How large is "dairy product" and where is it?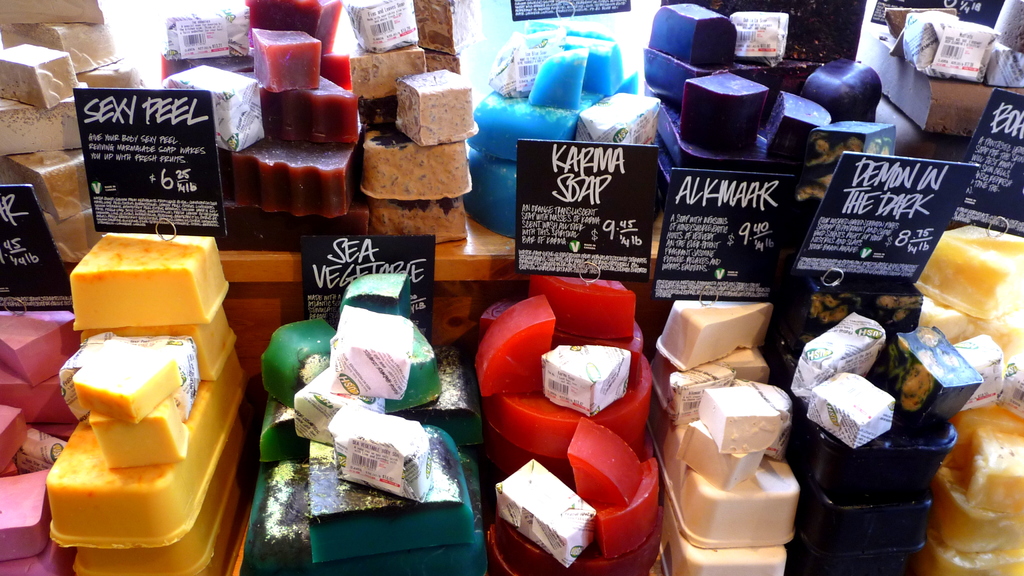
Bounding box: box(541, 349, 624, 414).
